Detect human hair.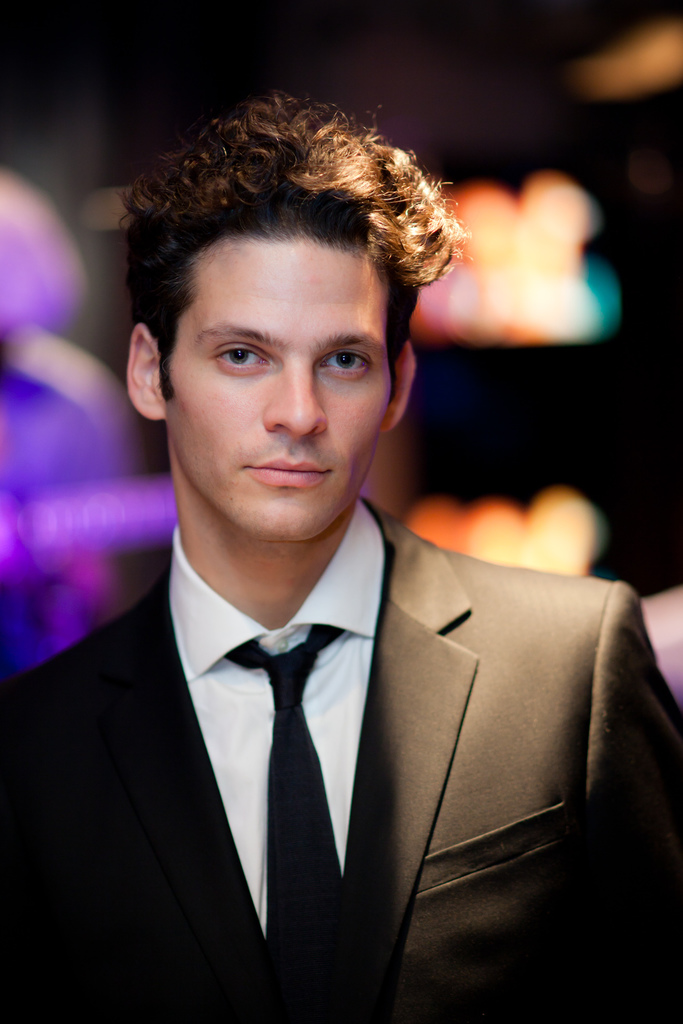
Detected at bbox(113, 83, 467, 405).
